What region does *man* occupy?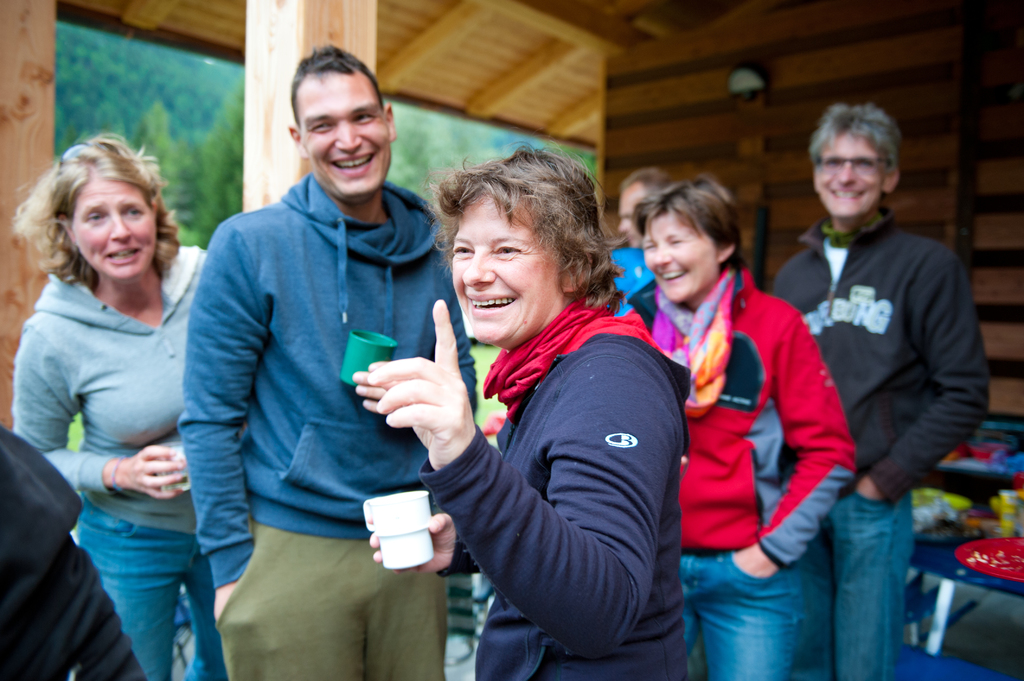
detection(776, 102, 993, 634).
